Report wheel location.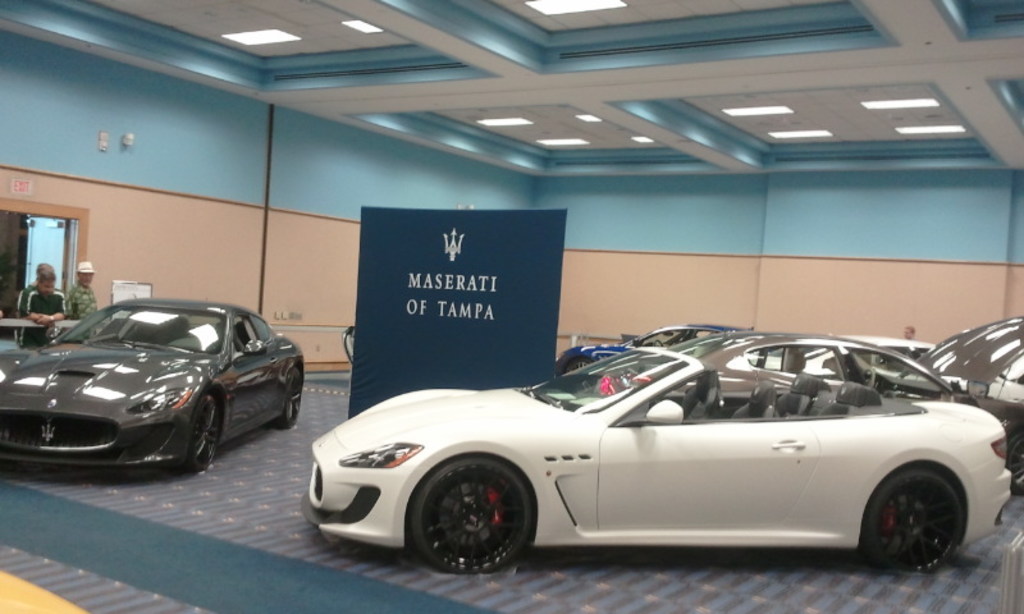
Report: rect(180, 395, 221, 471).
